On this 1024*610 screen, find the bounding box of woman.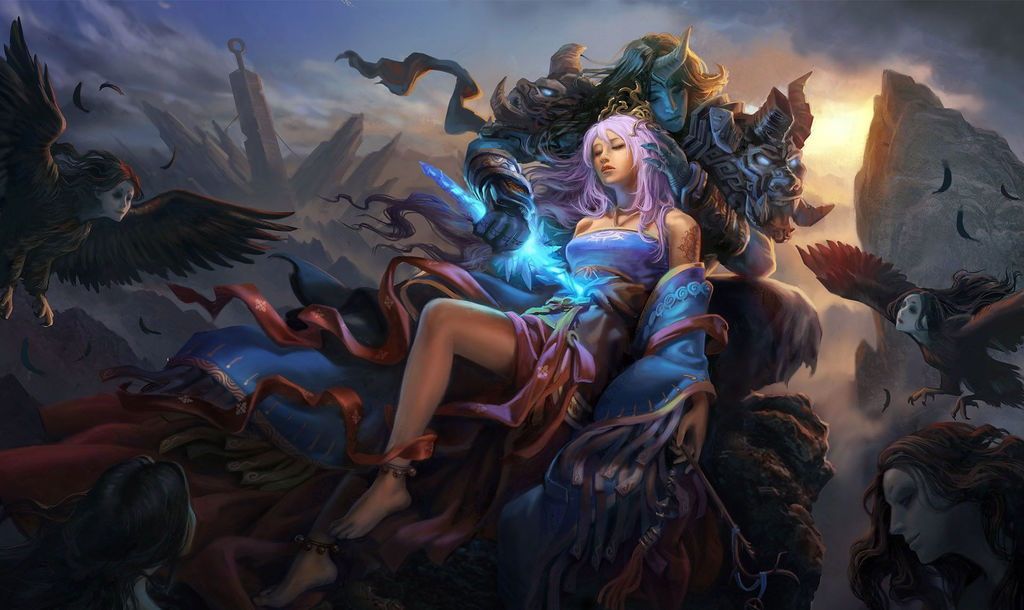
Bounding box: [left=326, top=110, right=733, bottom=545].
